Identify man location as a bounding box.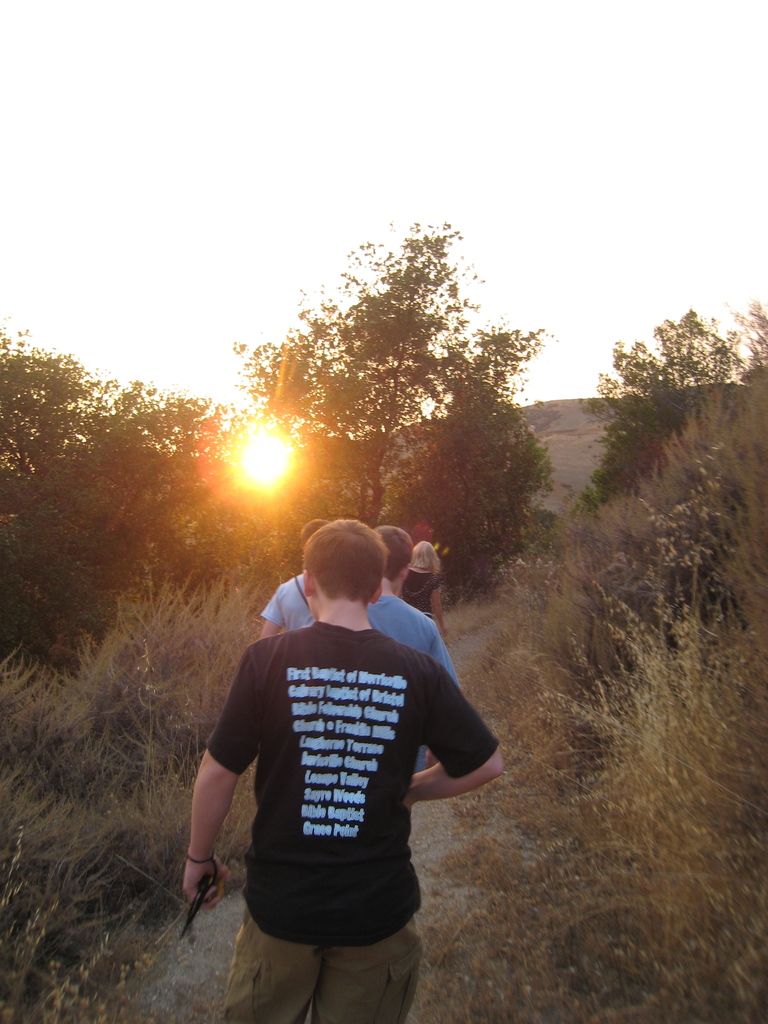
crop(187, 506, 498, 993).
